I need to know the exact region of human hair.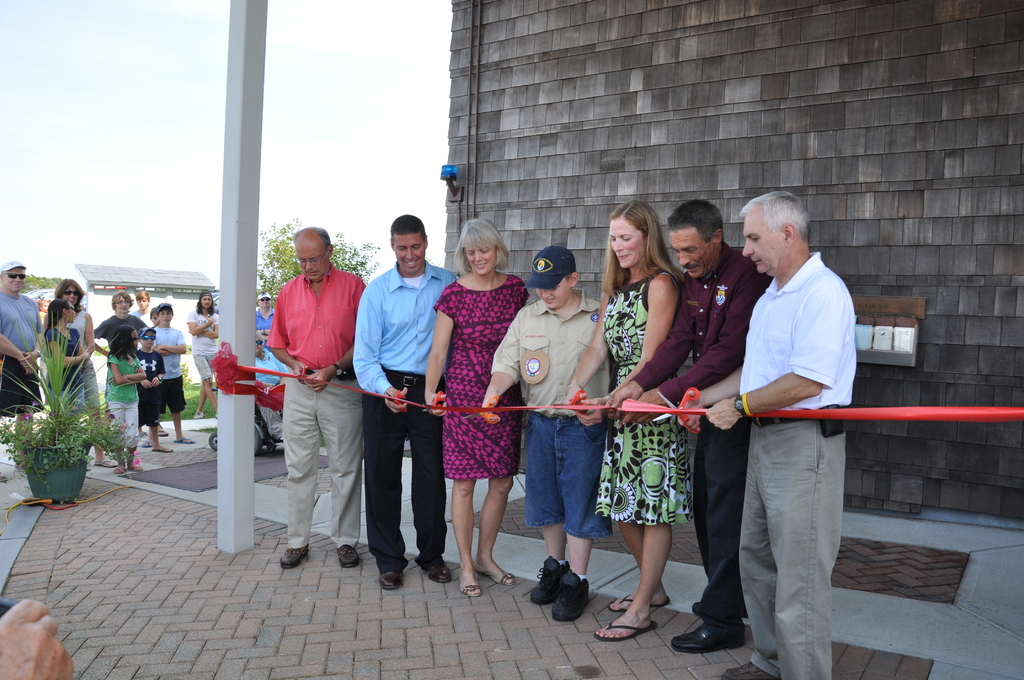
Region: <region>194, 296, 215, 317</region>.
